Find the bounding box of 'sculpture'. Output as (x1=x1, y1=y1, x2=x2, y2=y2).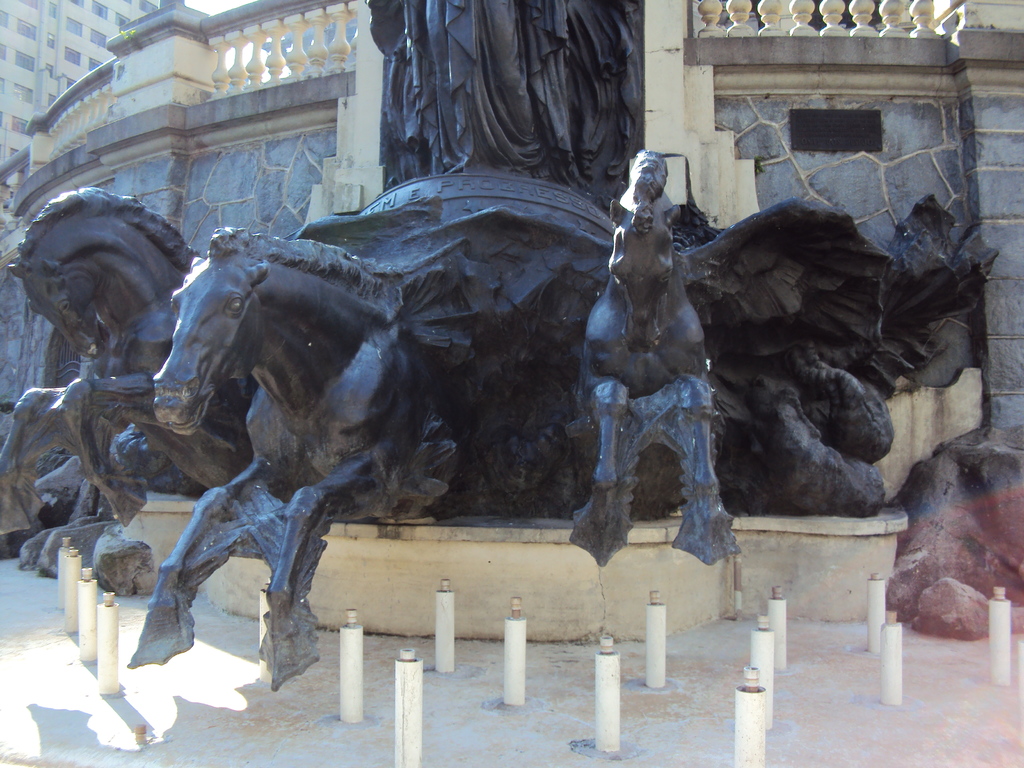
(x1=578, y1=150, x2=787, y2=563).
